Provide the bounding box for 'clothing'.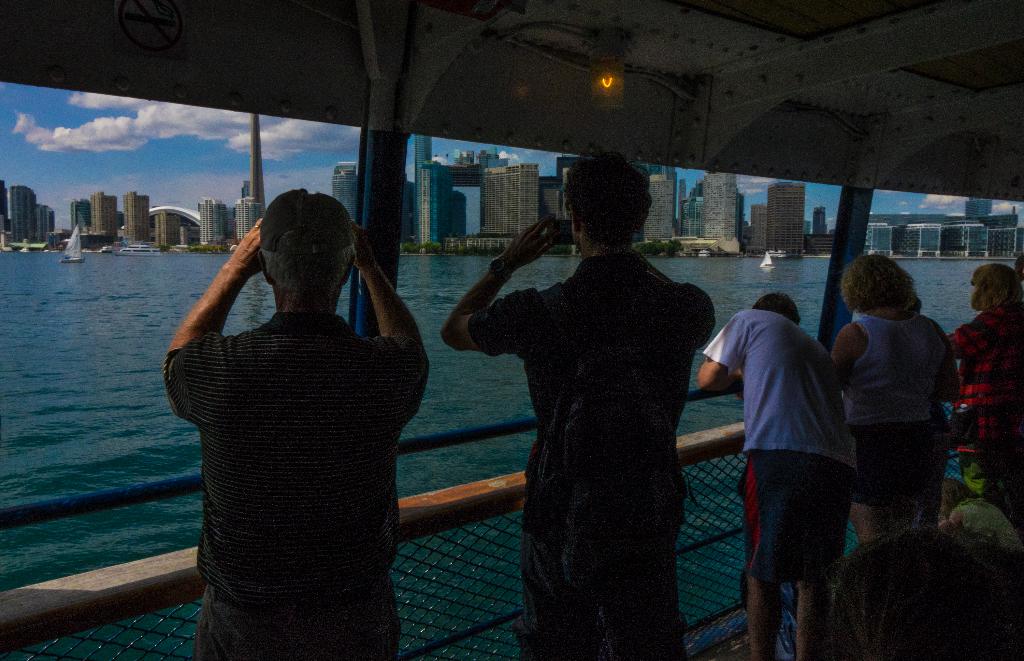
{"left": 842, "top": 311, "right": 929, "bottom": 506}.
